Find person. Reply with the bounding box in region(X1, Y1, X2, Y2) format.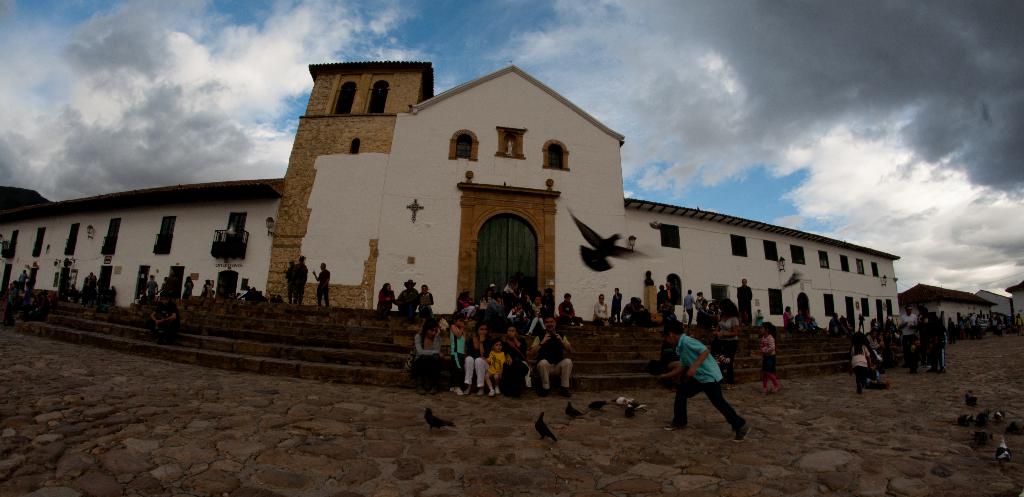
region(287, 259, 296, 302).
